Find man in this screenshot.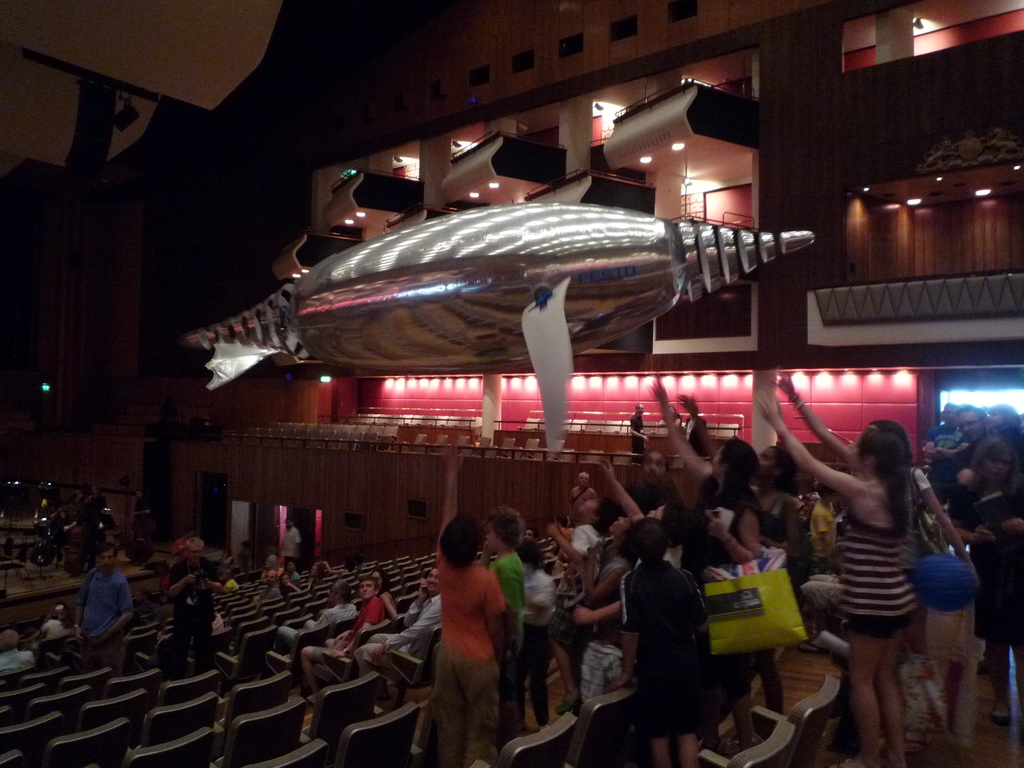
The bounding box for man is bbox=(925, 403, 991, 549).
